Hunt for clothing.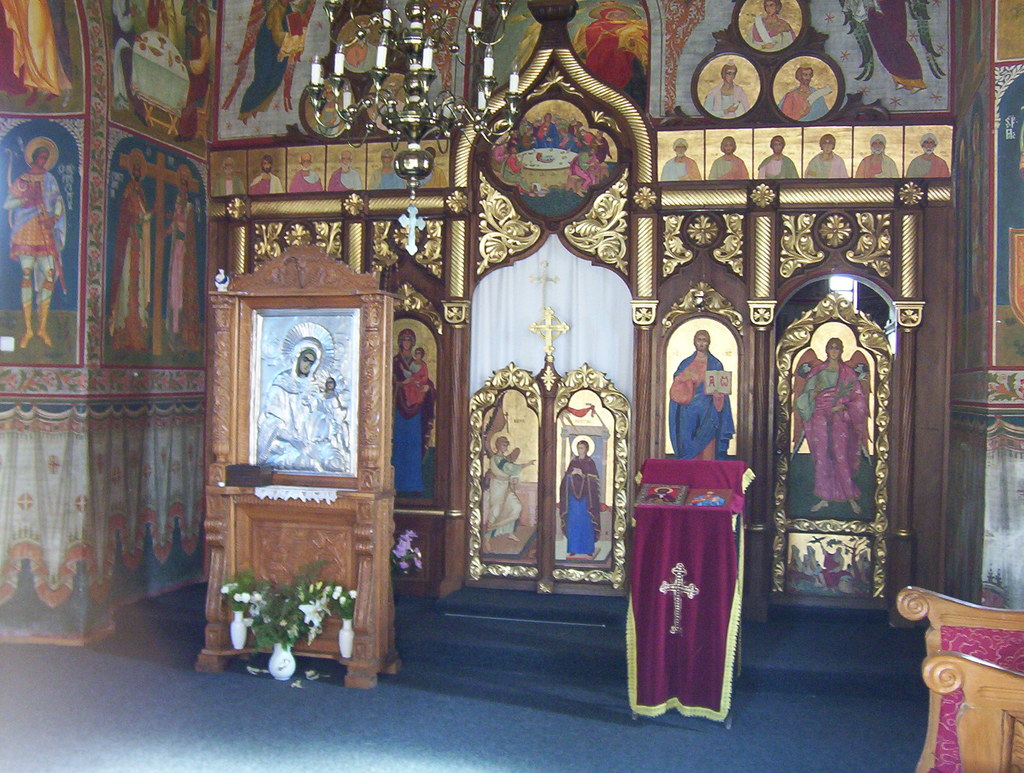
Hunted down at select_region(560, 452, 608, 549).
